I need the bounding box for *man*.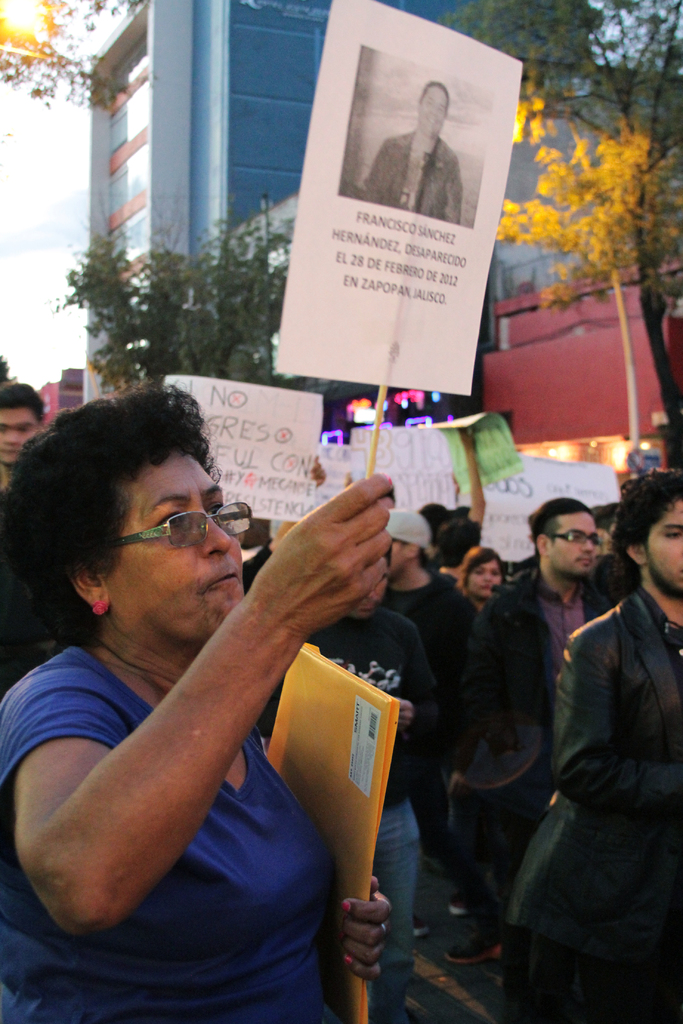
Here it is: pyautogui.locateOnScreen(363, 79, 462, 223).
